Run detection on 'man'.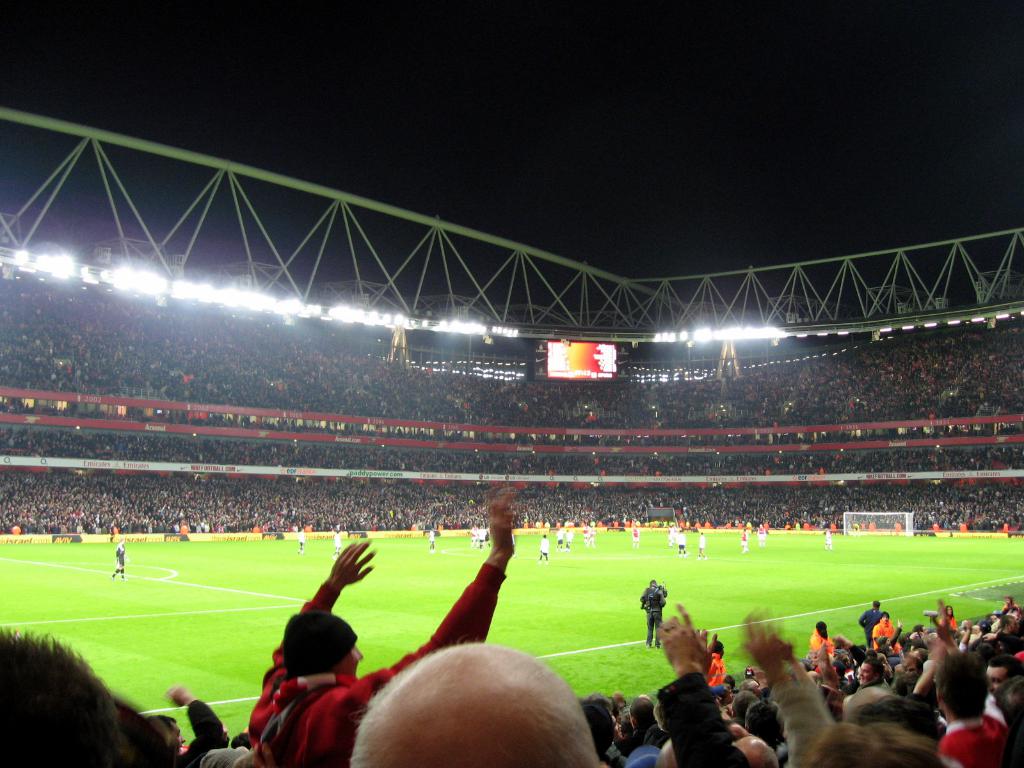
Result: locate(587, 523, 596, 546).
